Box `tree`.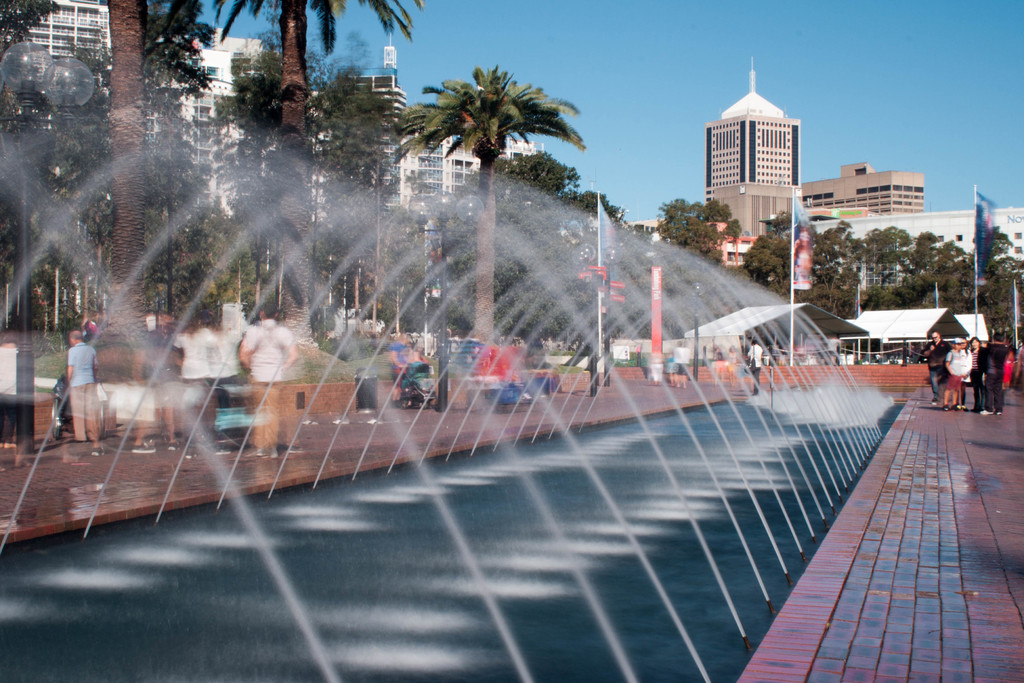
172:0:433:346.
